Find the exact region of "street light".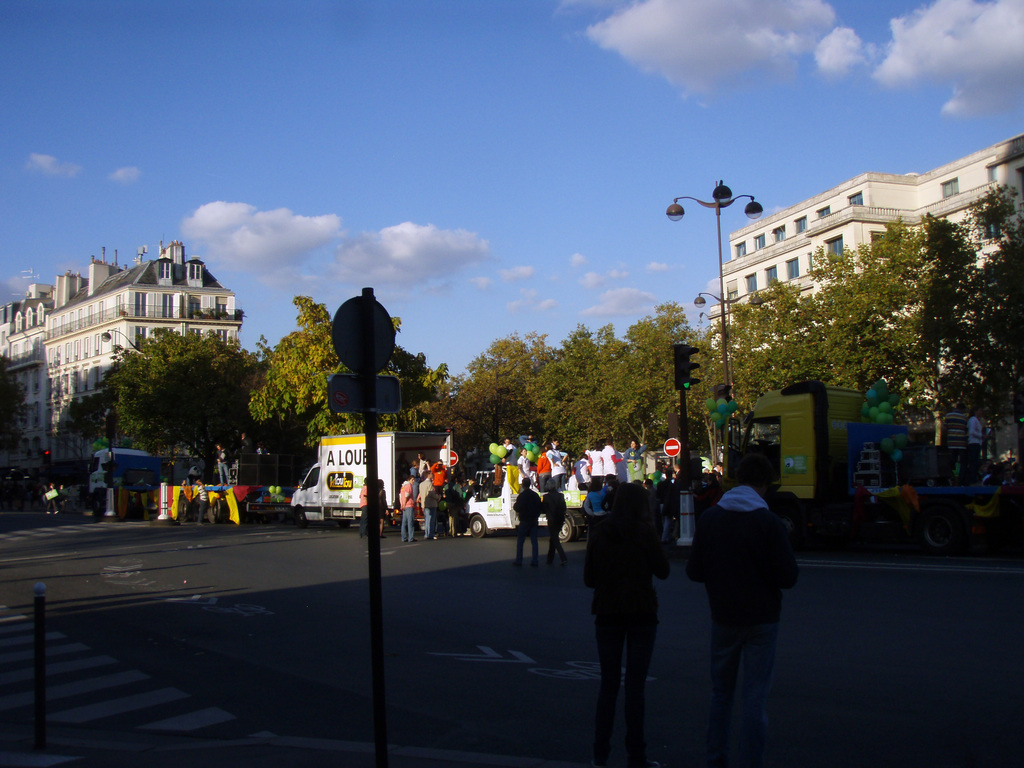
Exact region: locate(99, 325, 159, 365).
